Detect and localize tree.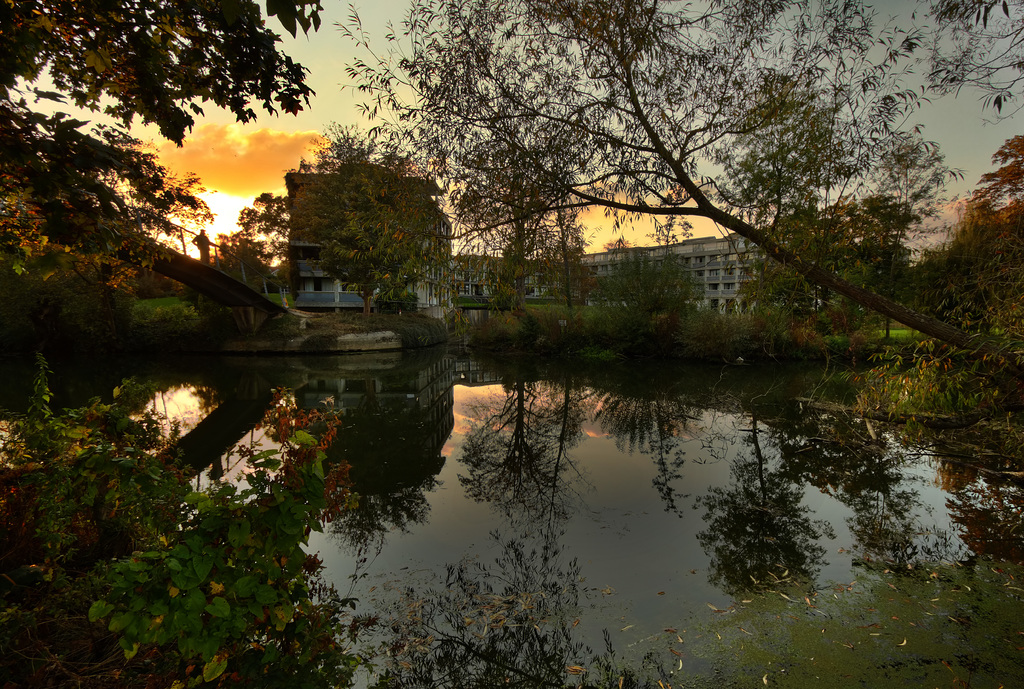
Localized at BBox(0, 0, 314, 414).
